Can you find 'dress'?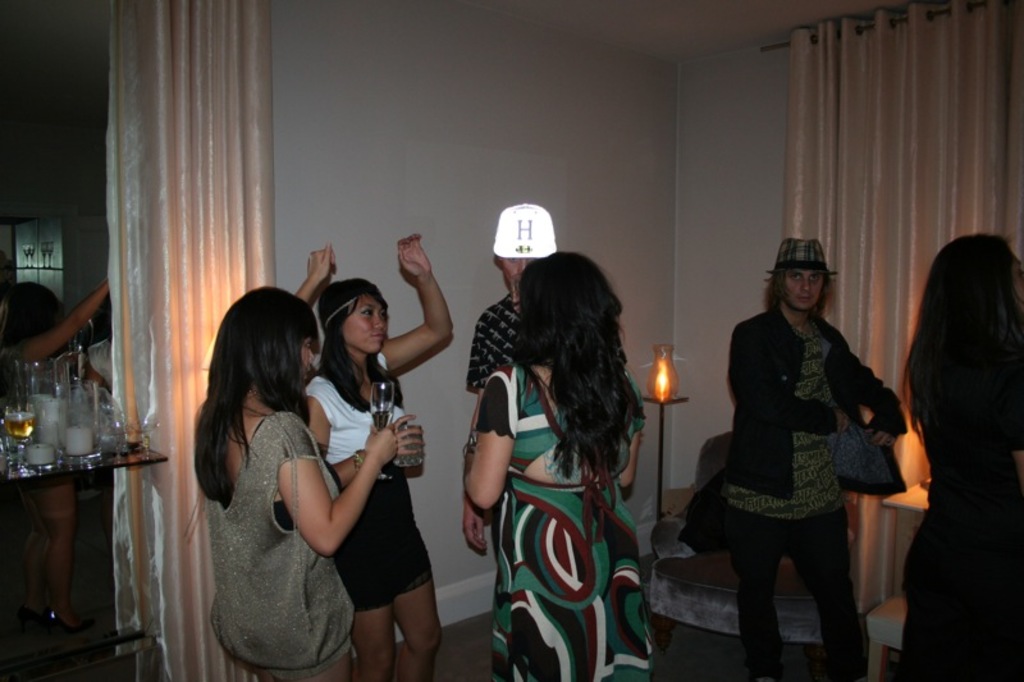
Yes, bounding box: x1=475 y1=356 x2=648 y2=681.
